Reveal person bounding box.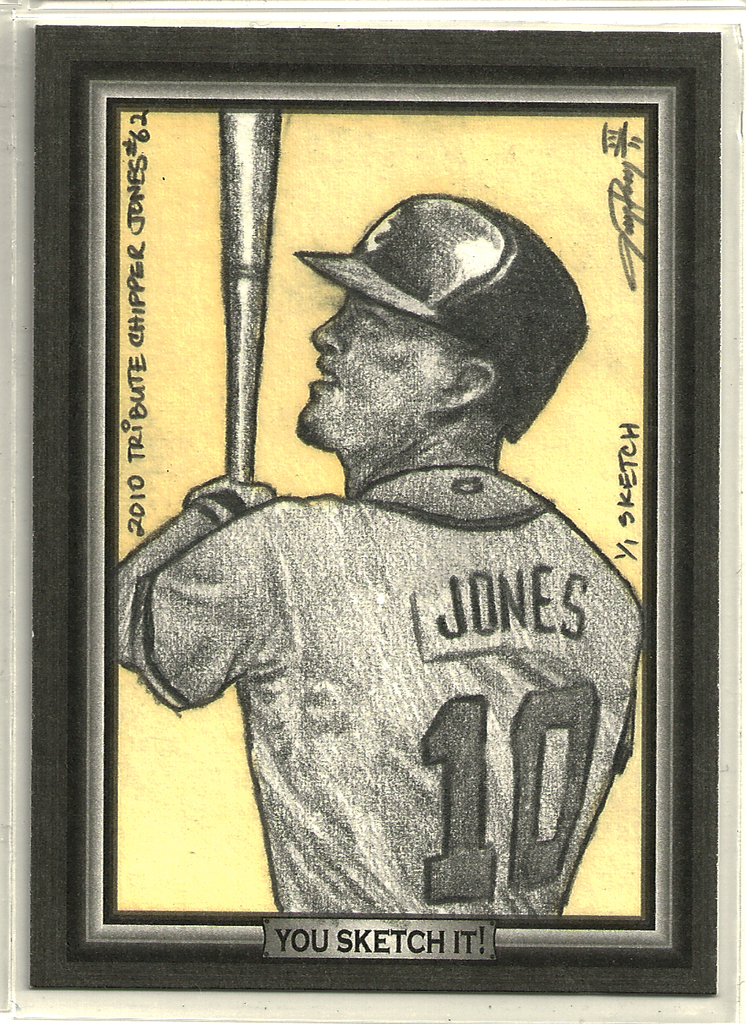
Revealed: box(105, 188, 643, 915).
